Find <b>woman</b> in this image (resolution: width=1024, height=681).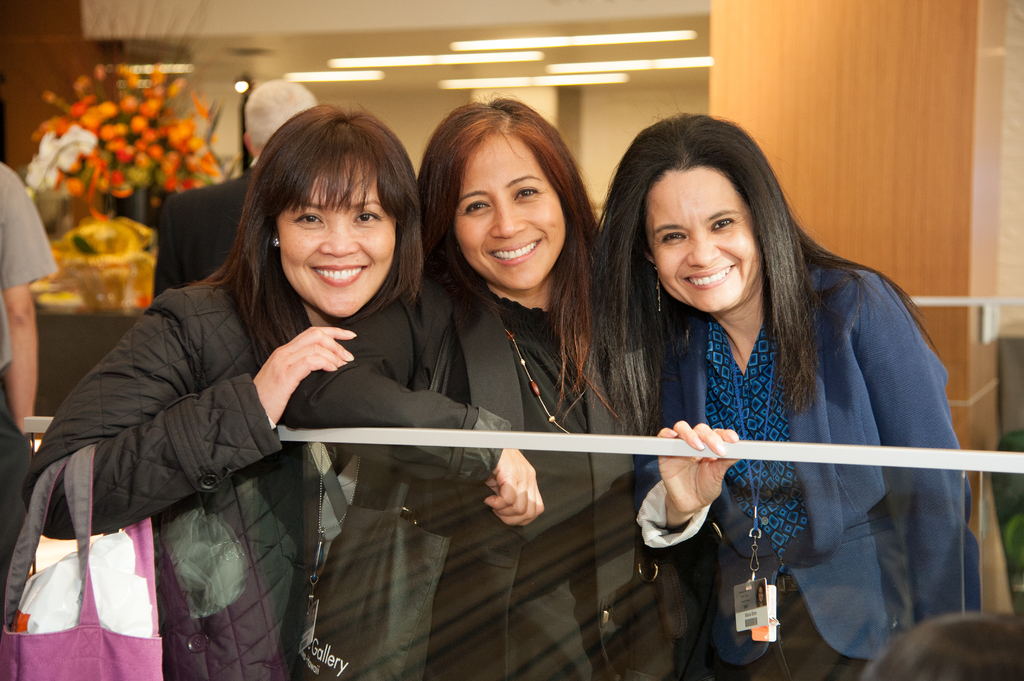
bbox=(296, 95, 659, 680).
